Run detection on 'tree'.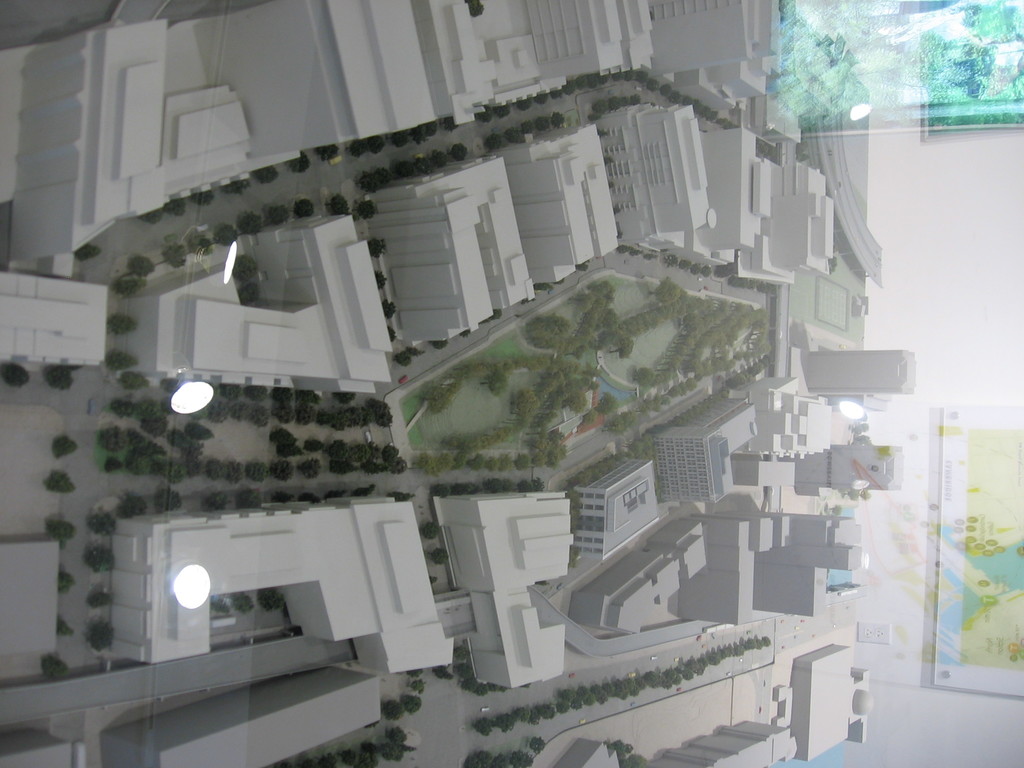
Result: select_region(442, 115, 461, 132).
